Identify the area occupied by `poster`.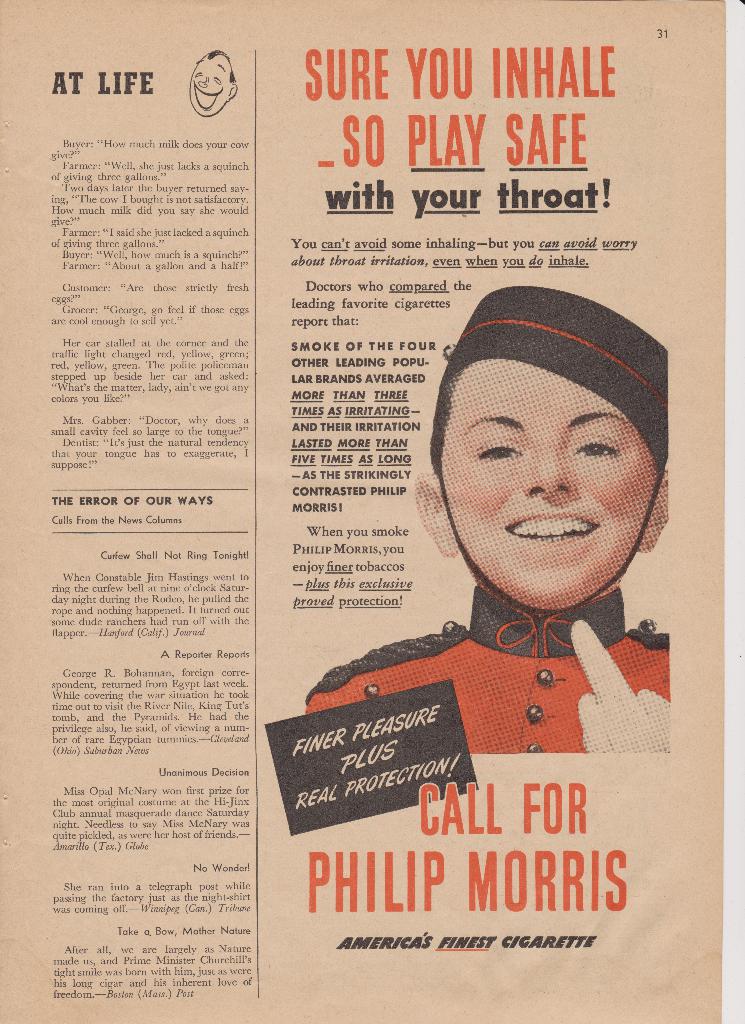
Area: left=0, top=0, right=744, bottom=1023.
